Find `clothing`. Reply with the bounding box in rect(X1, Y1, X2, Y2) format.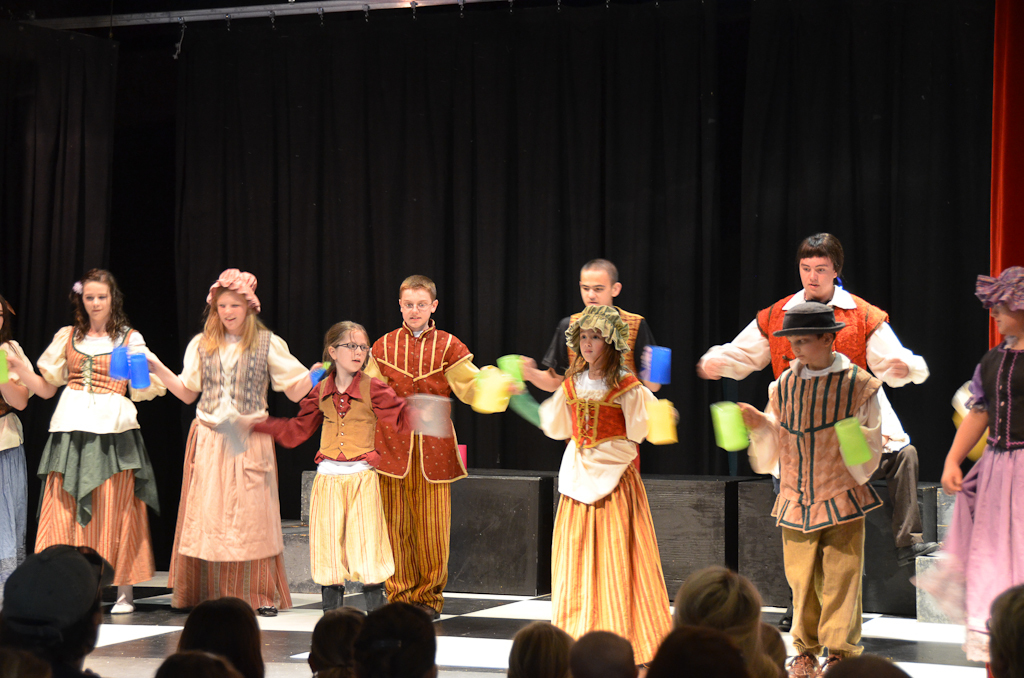
rect(523, 302, 673, 592).
